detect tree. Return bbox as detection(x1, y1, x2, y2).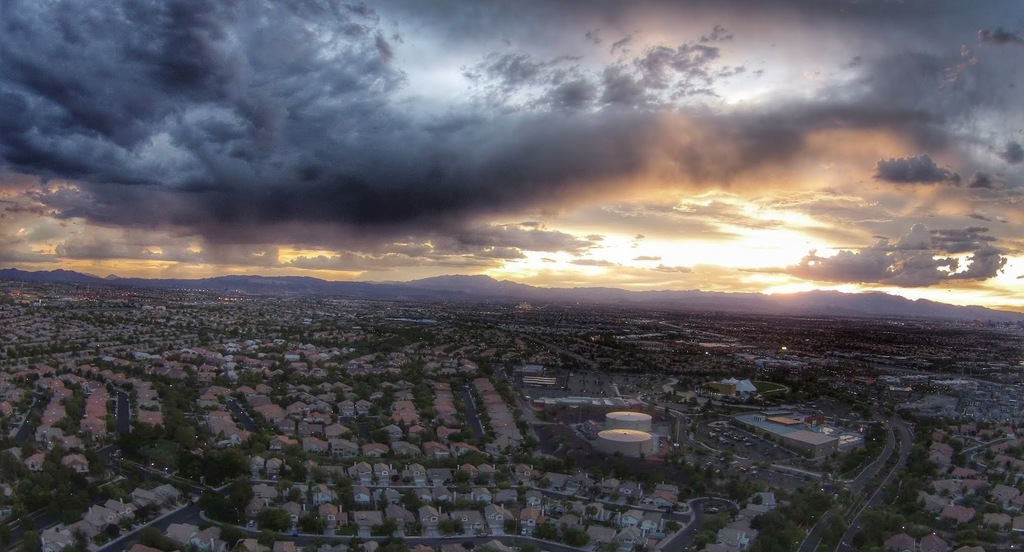
detection(456, 487, 467, 491).
